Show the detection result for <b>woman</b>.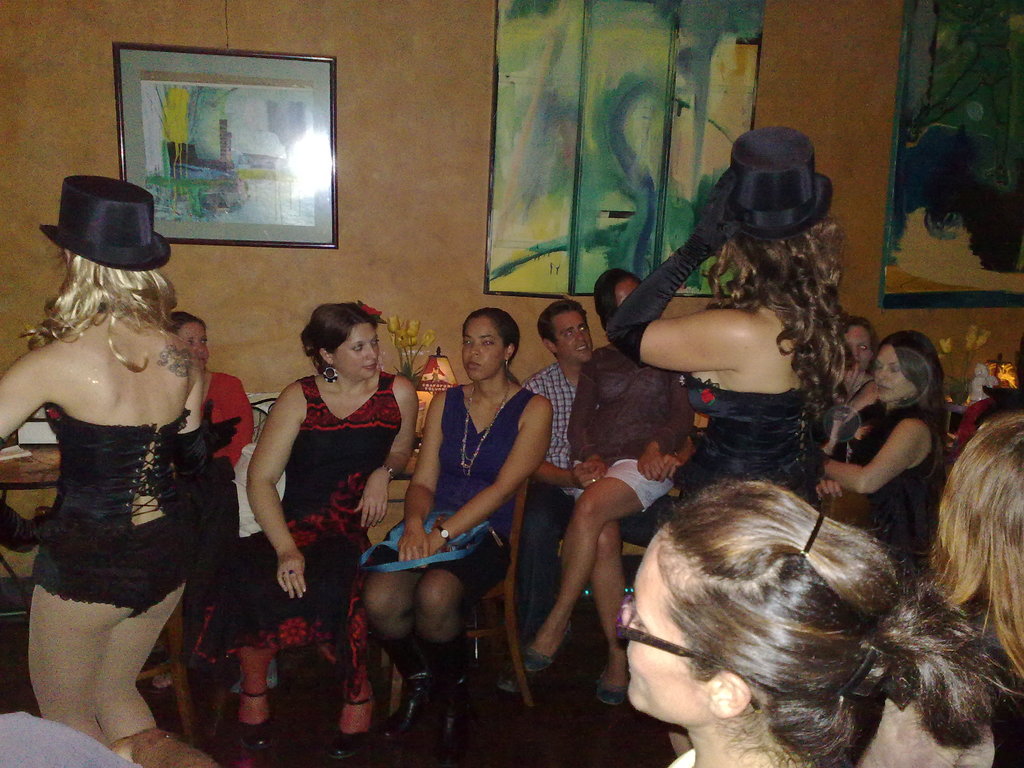
bbox(816, 331, 949, 598).
